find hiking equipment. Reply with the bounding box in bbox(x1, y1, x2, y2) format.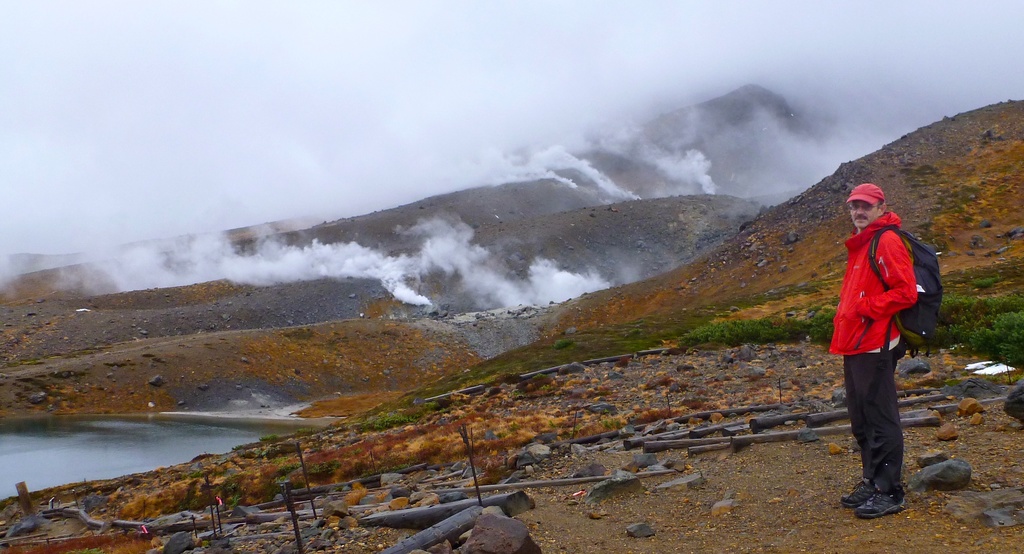
bbox(868, 225, 940, 358).
